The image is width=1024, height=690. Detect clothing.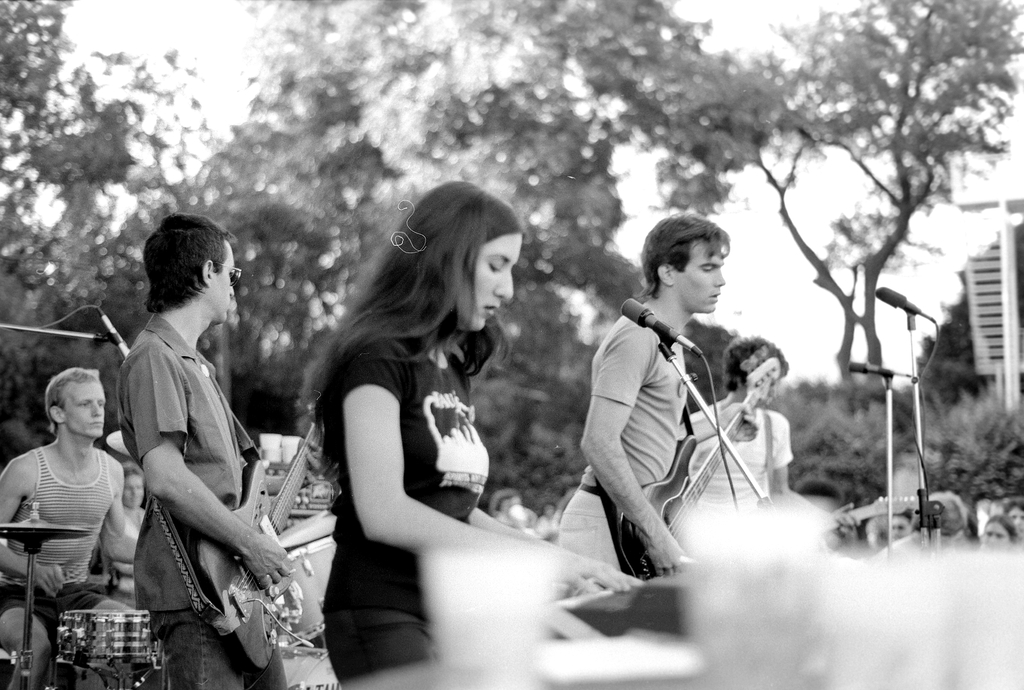
Detection: {"left": 119, "top": 314, "right": 289, "bottom": 689}.
